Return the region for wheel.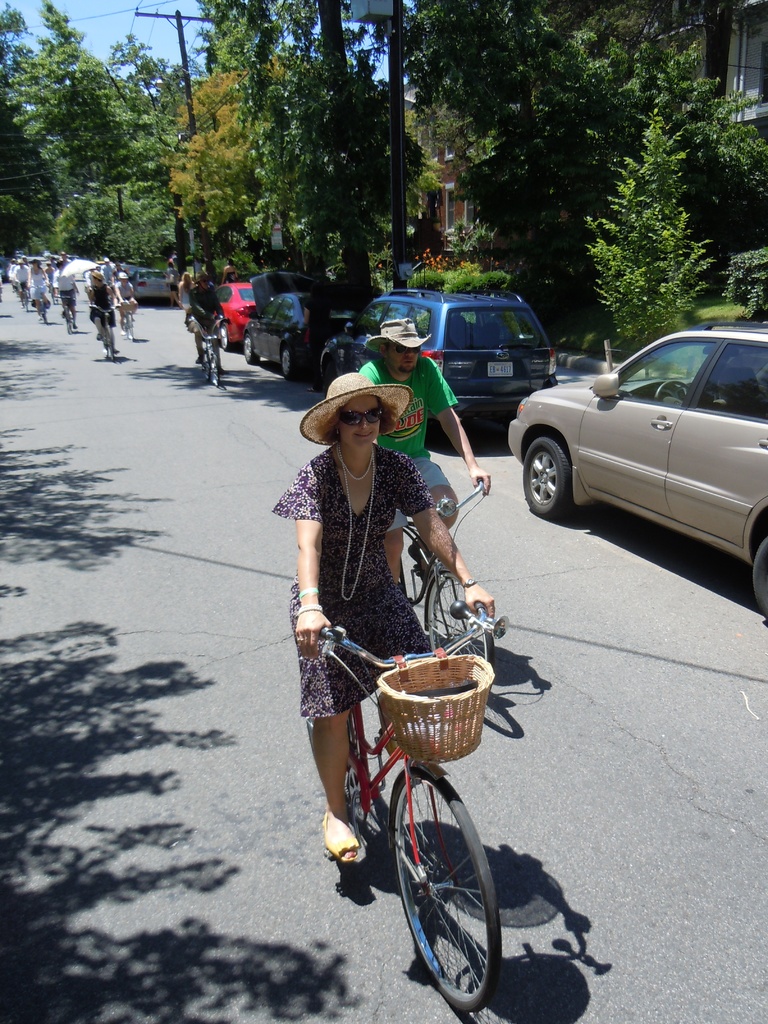
<box>220,323,235,349</box>.
